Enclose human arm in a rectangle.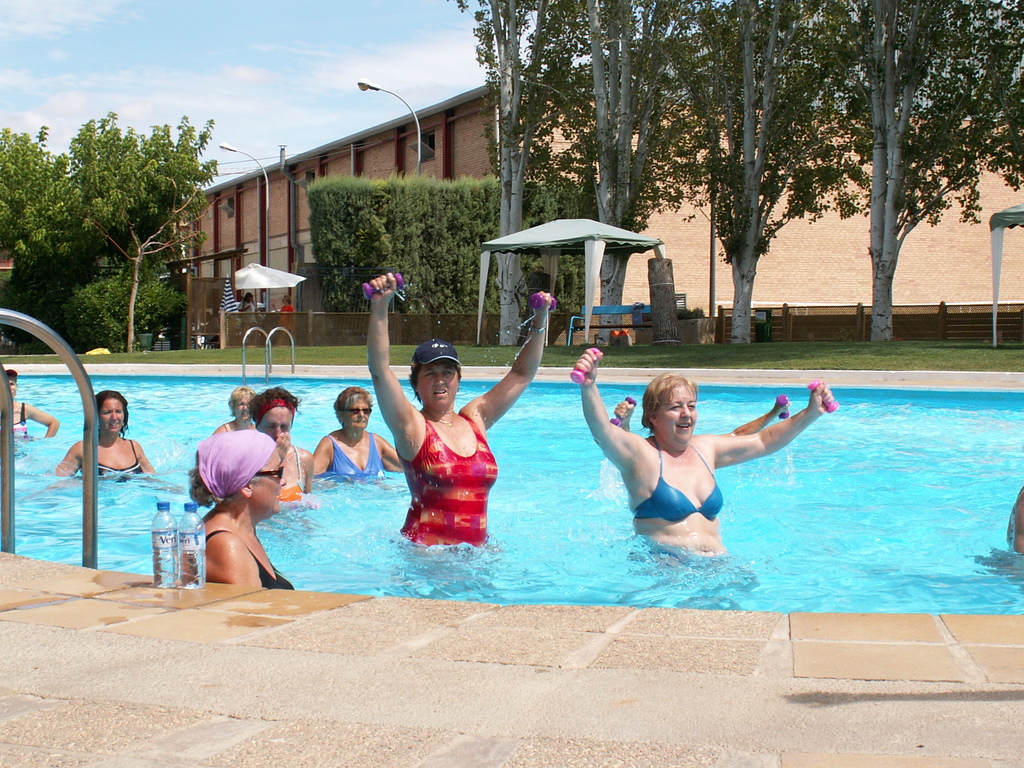
crop(459, 286, 556, 442).
